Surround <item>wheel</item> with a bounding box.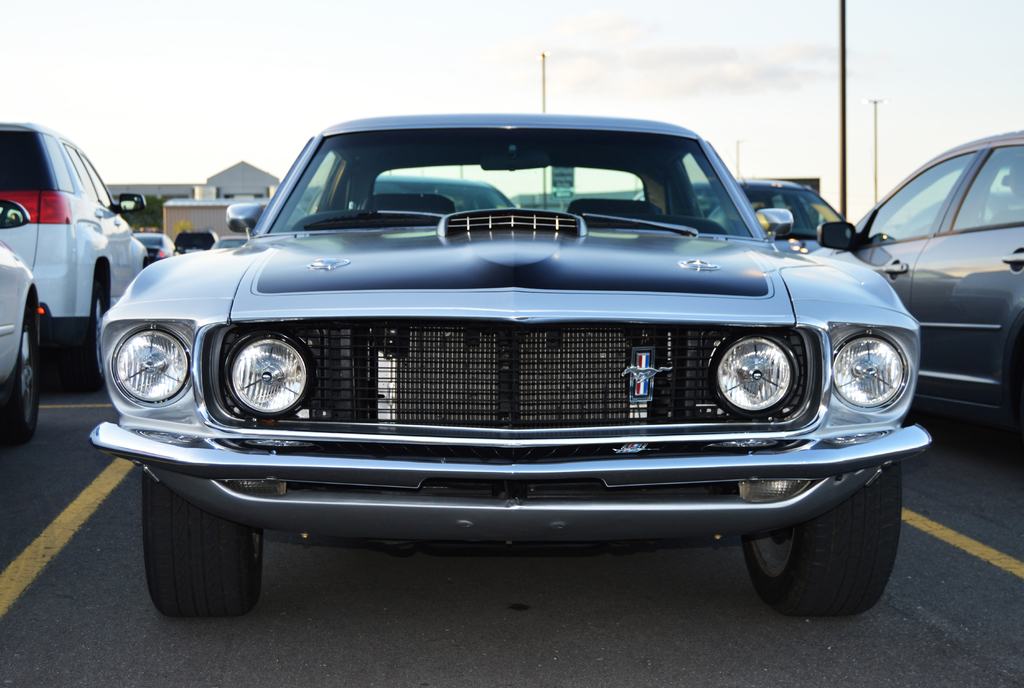
740/467/892/613.
